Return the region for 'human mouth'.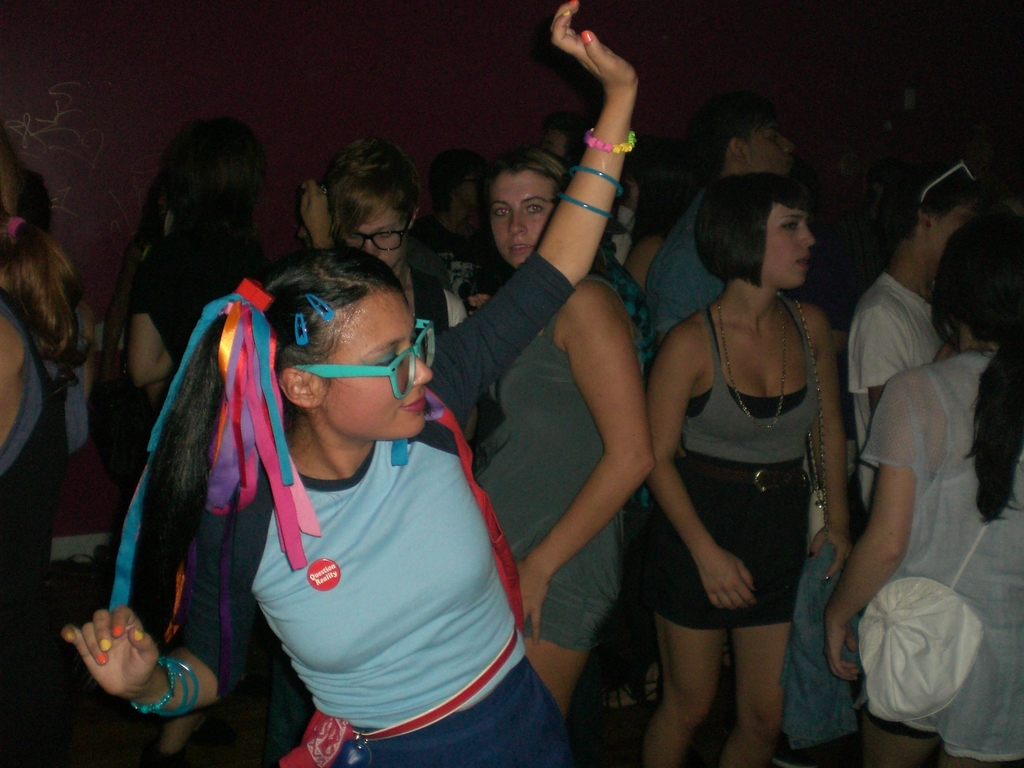
BBox(789, 250, 816, 271).
